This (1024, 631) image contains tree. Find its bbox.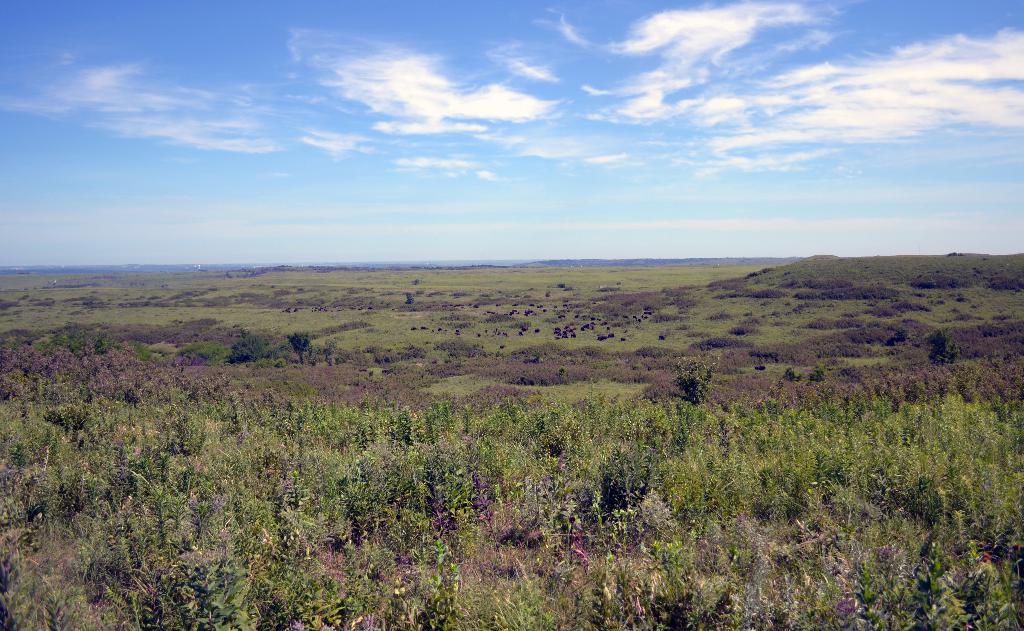
{"left": 666, "top": 349, "right": 724, "bottom": 404}.
